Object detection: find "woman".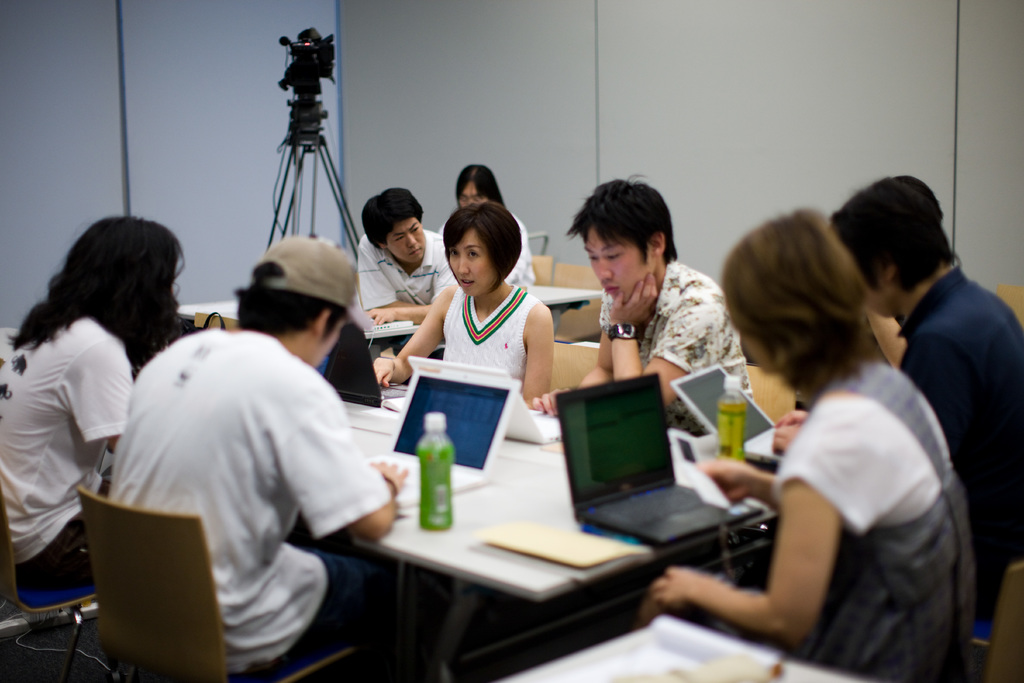
[x1=651, y1=208, x2=975, y2=682].
